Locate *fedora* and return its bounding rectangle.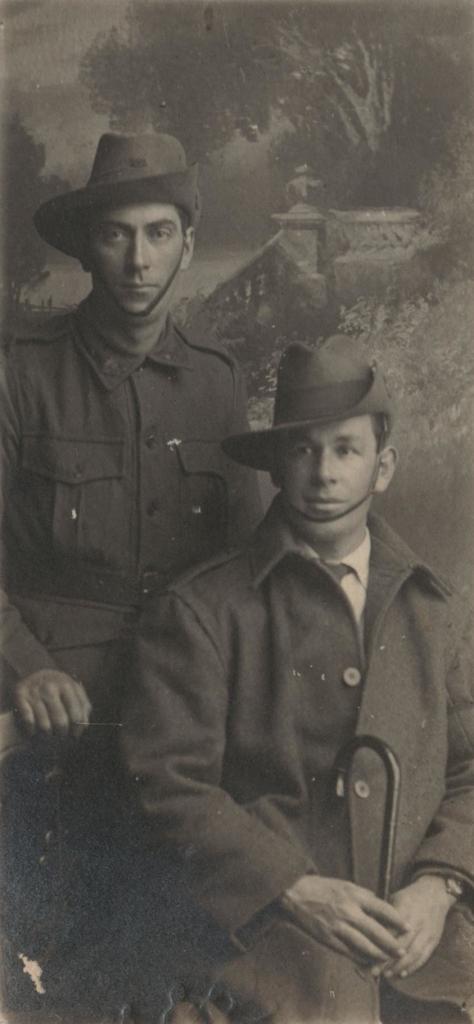
region(224, 347, 393, 525).
